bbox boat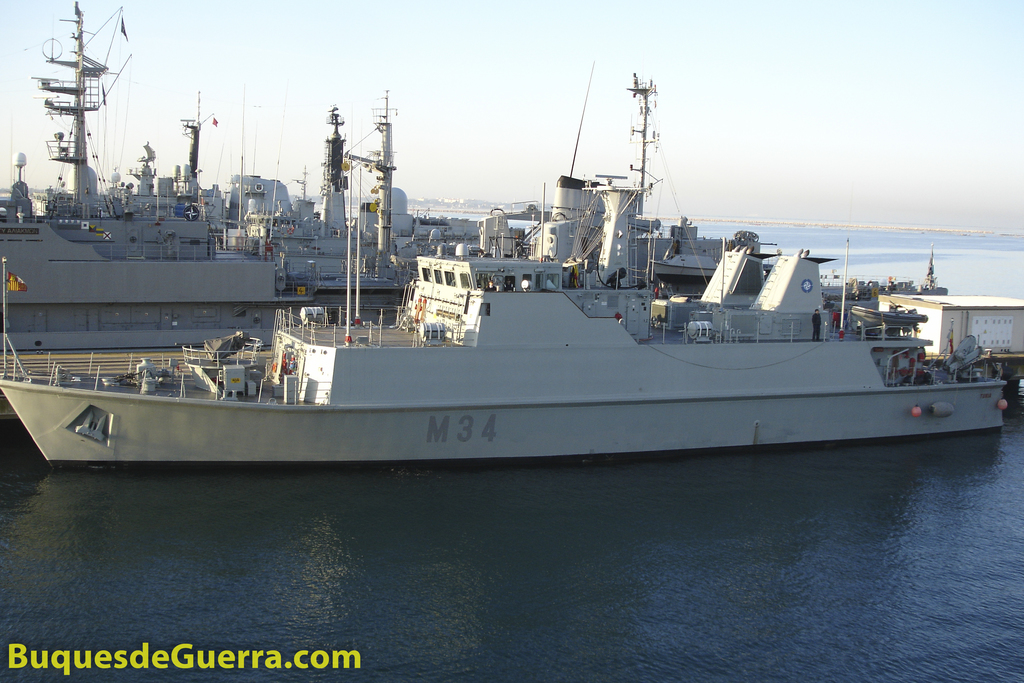
<bbox>0, 0, 781, 366</bbox>
